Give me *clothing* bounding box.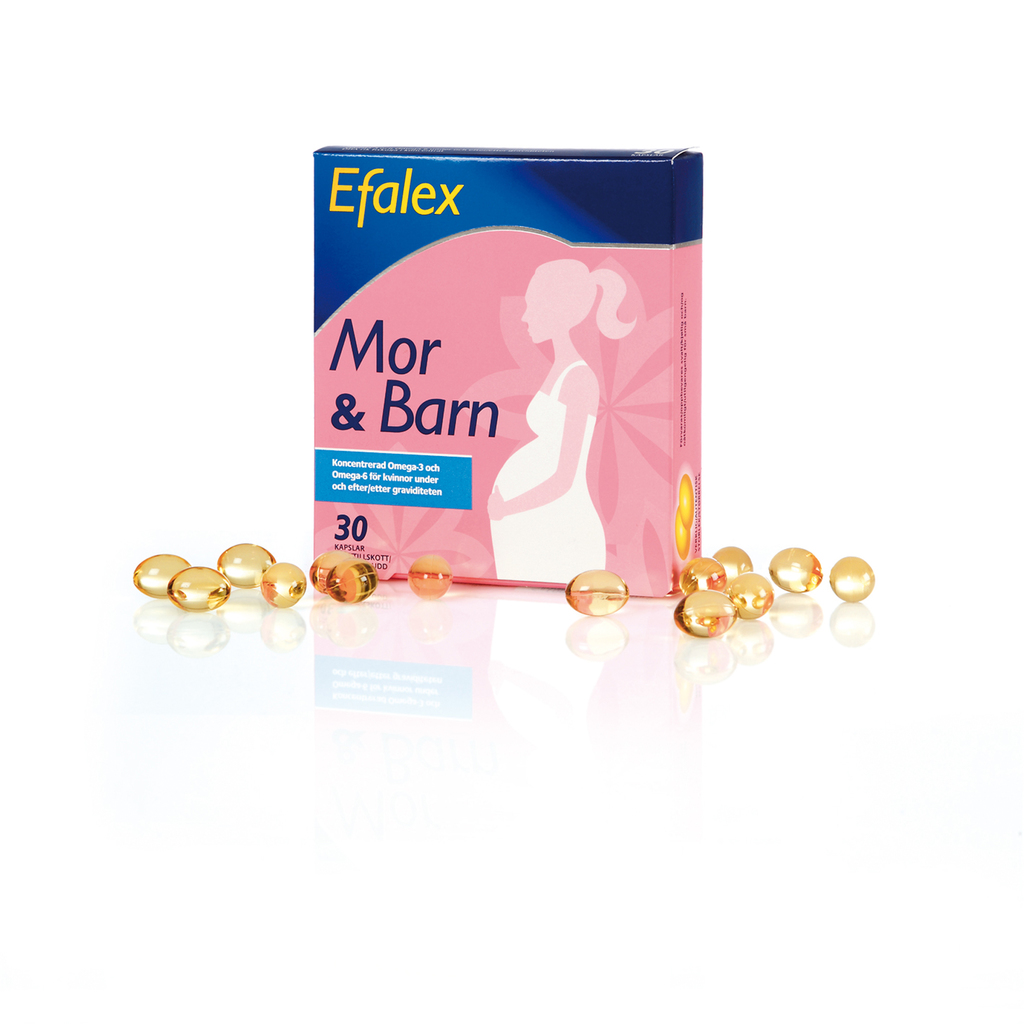
(left=486, top=360, right=607, bottom=589).
